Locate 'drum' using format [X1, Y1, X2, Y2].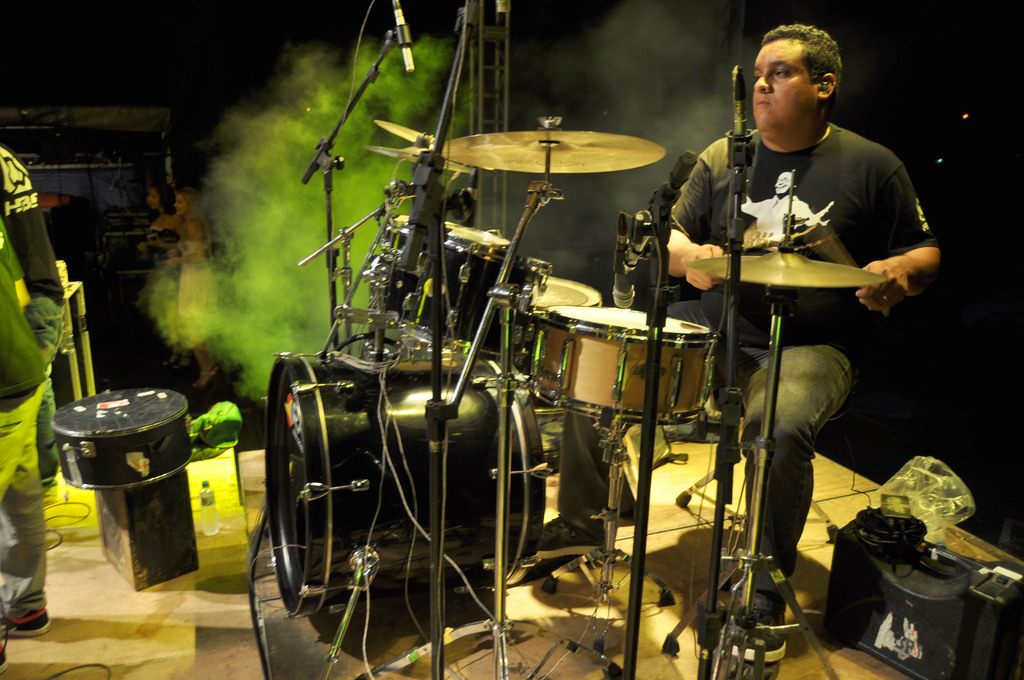
[49, 387, 192, 489].
